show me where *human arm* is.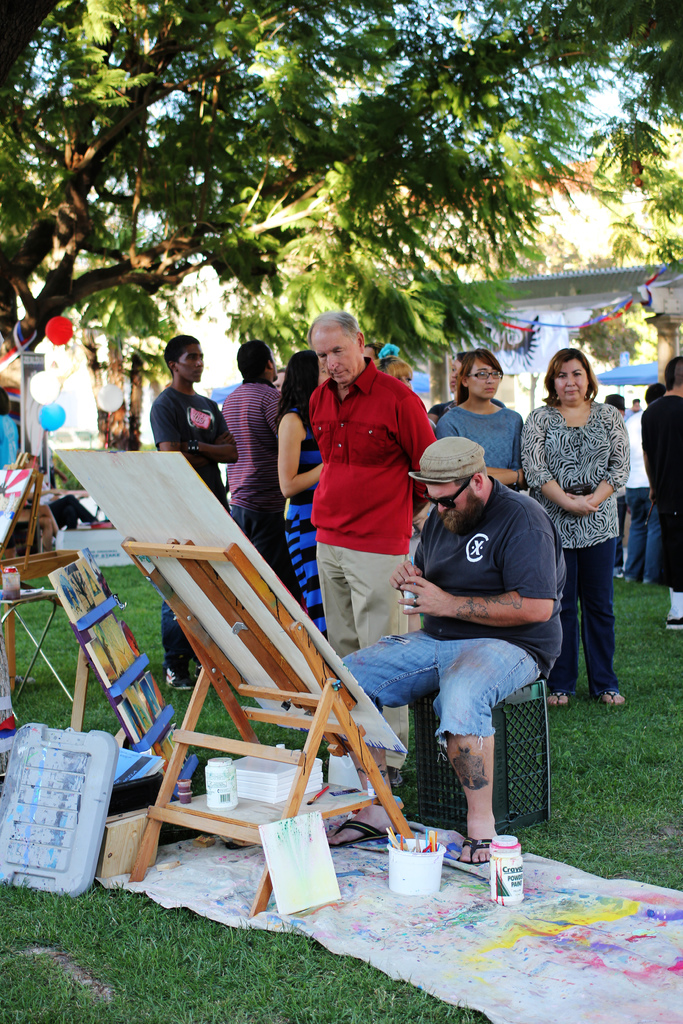
*human arm* is at x1=515 y1=405 x2=587 y2=517.
